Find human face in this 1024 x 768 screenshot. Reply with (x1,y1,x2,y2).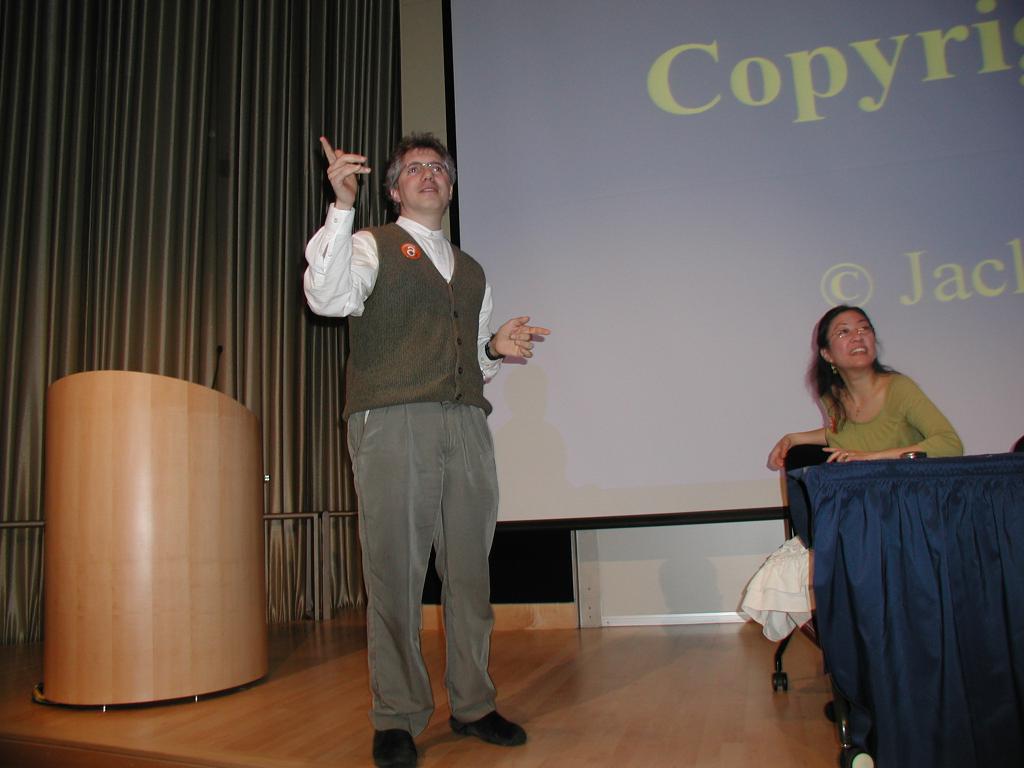
(828,307,876,367).
